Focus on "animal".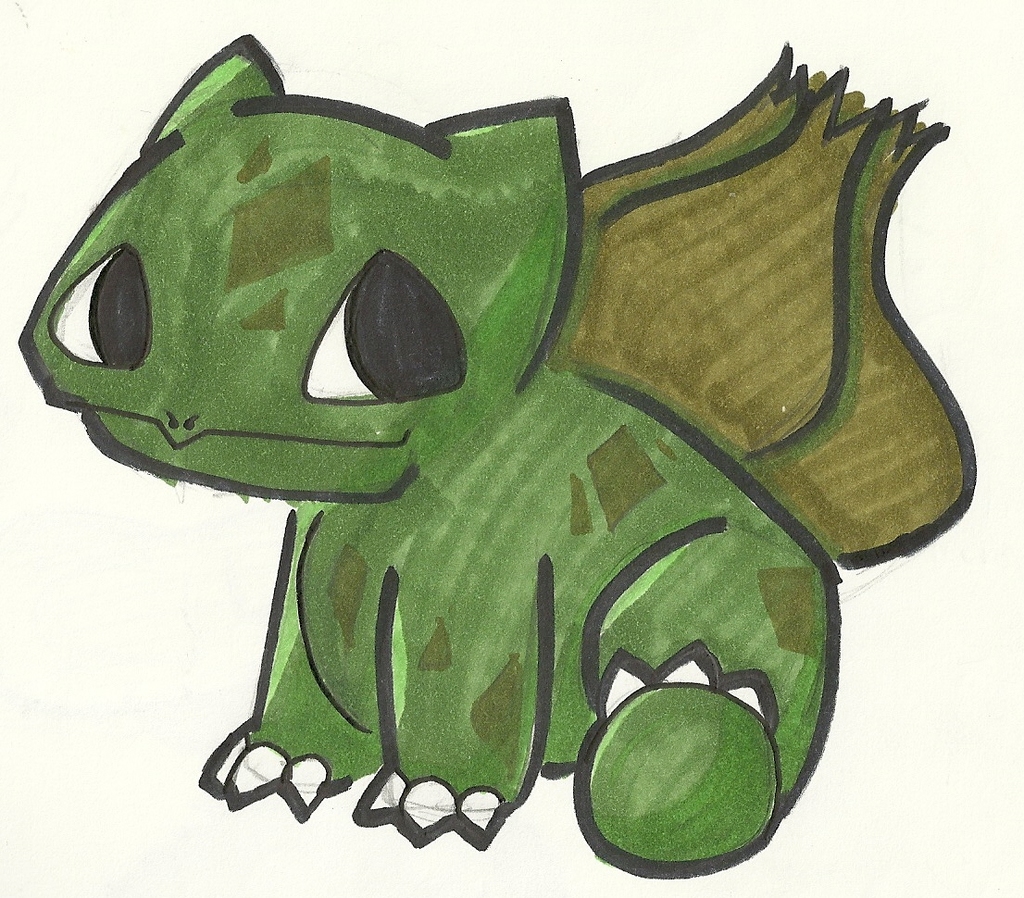
Focused at 16:24:976:883.
